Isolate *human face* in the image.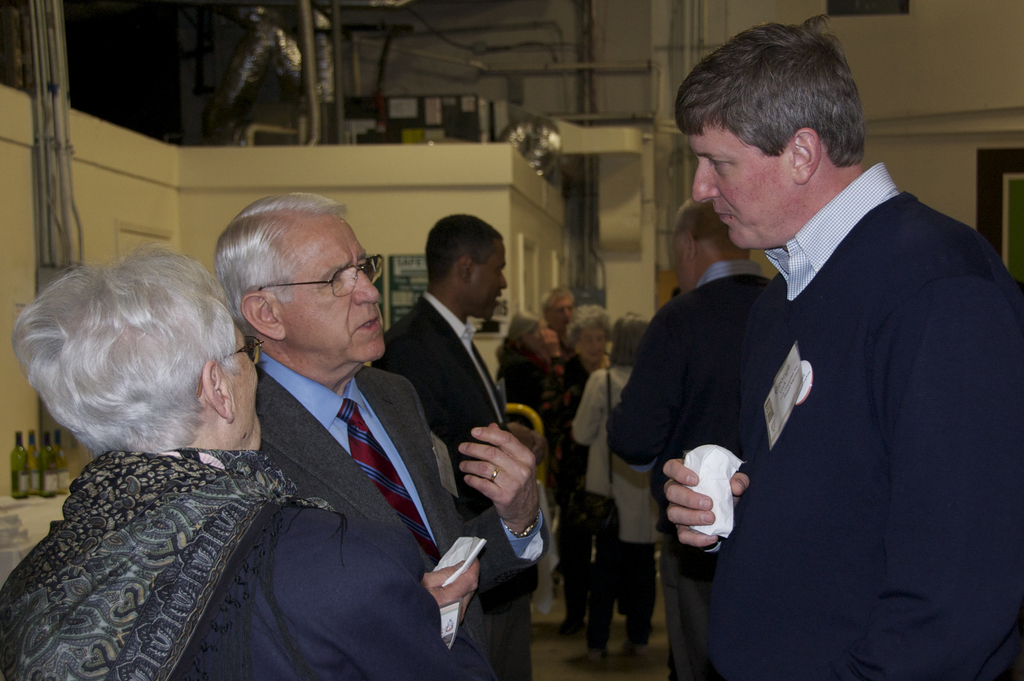
Isolated region: bbox=[284, 217, 387, 361].
